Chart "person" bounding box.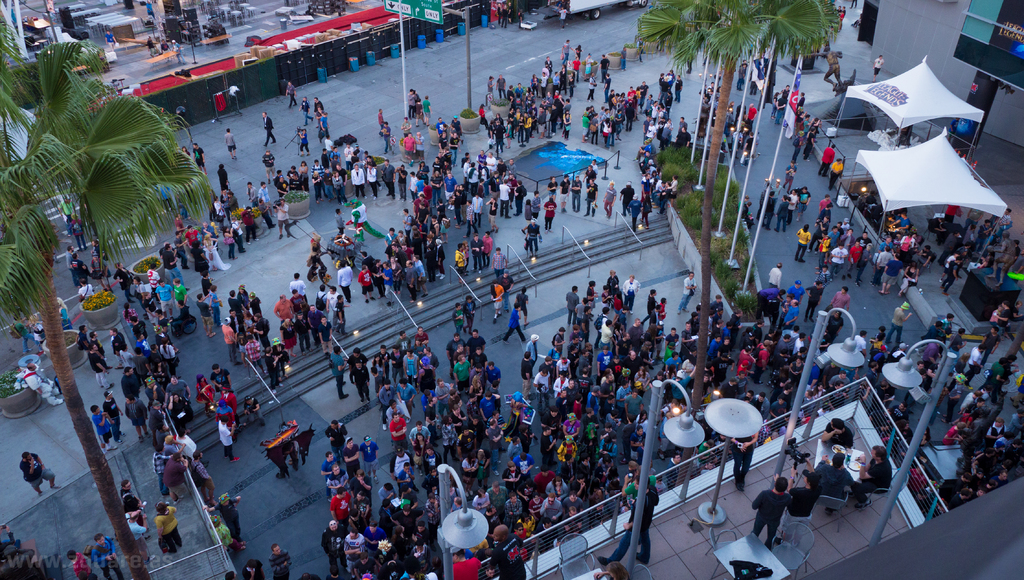
Charted: 212/488/246/547.
